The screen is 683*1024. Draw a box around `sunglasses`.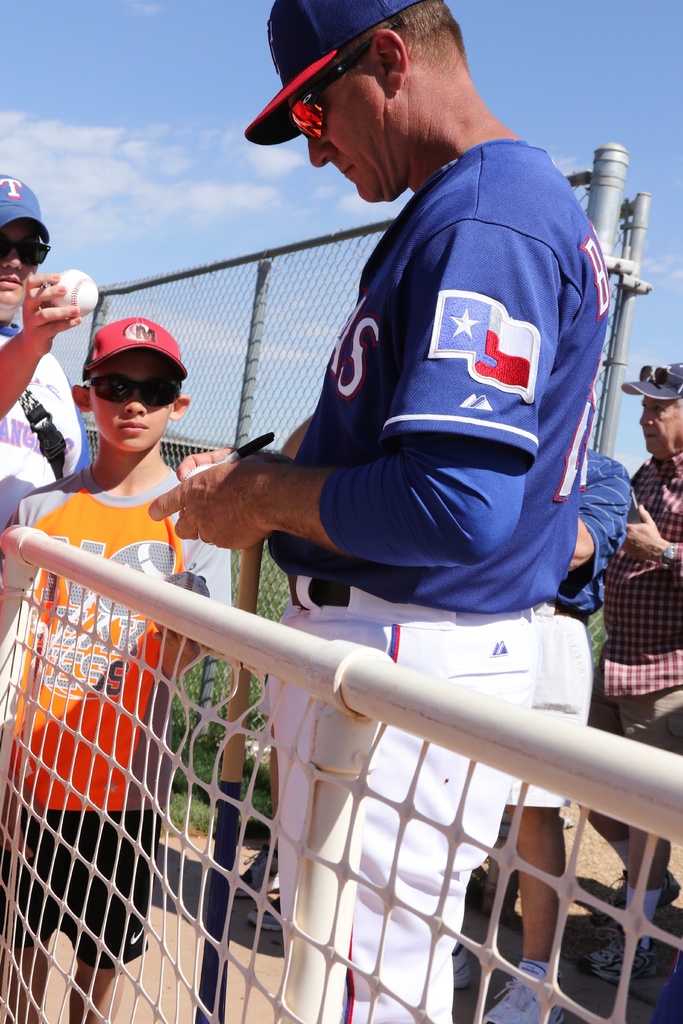
locate(625, 349, 682, 393).
